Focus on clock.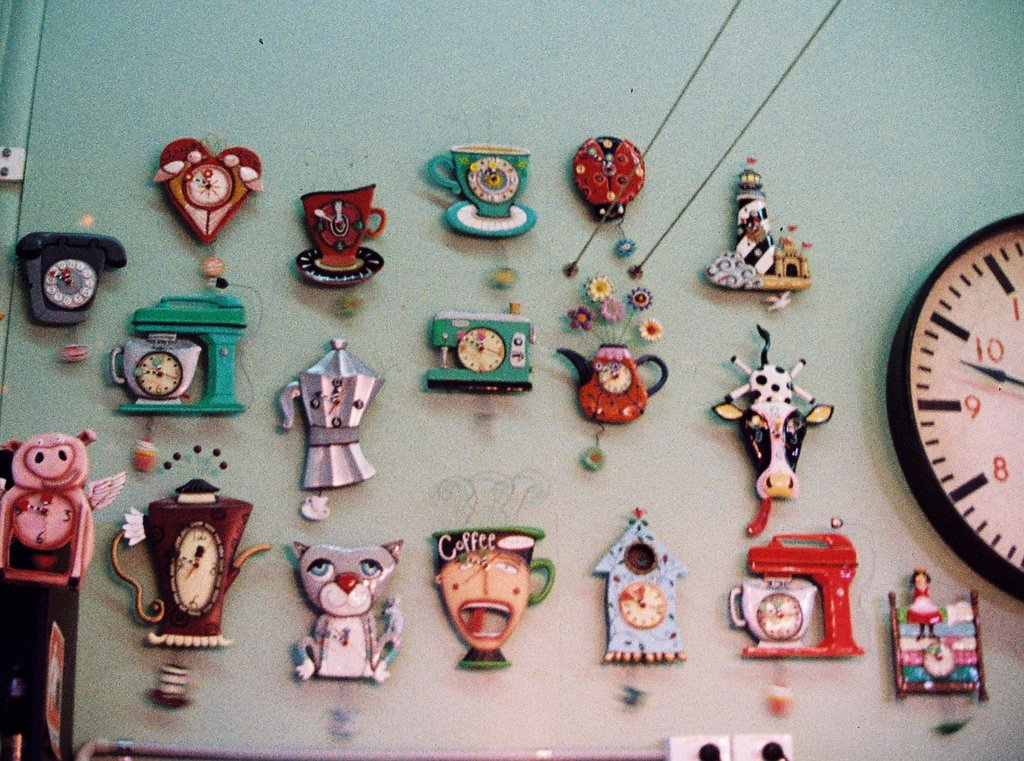
Focused at (550,279,675,468).
